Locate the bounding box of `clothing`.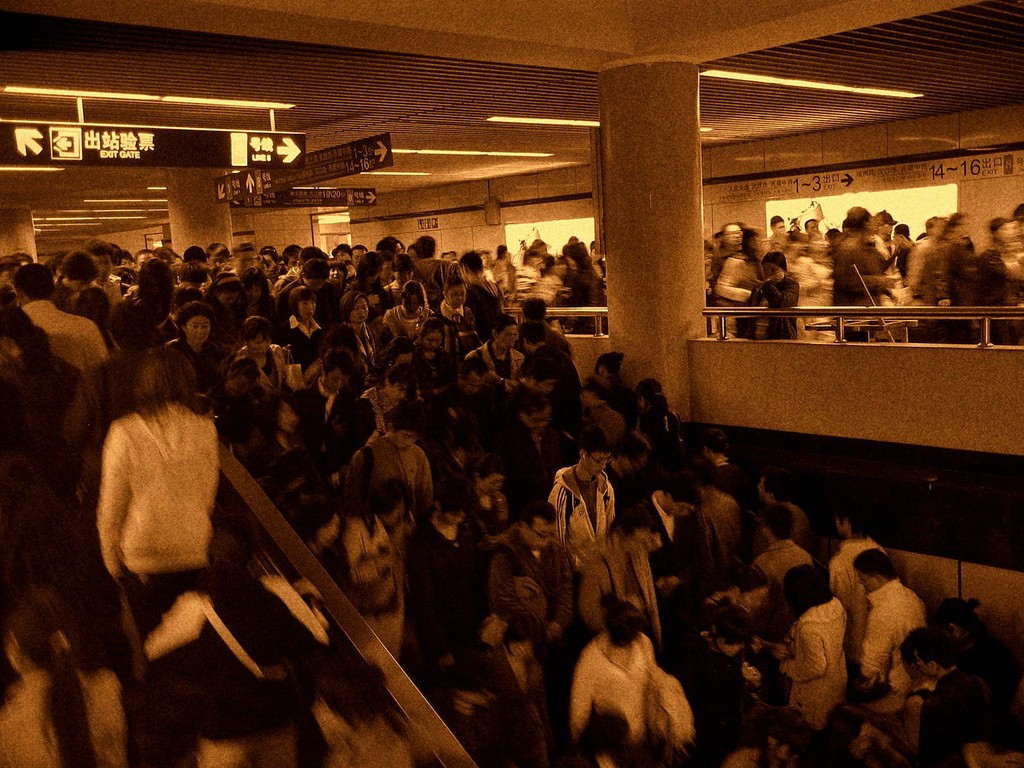
Bounding box: (left=831, top=525, right=912, bottom=606).
